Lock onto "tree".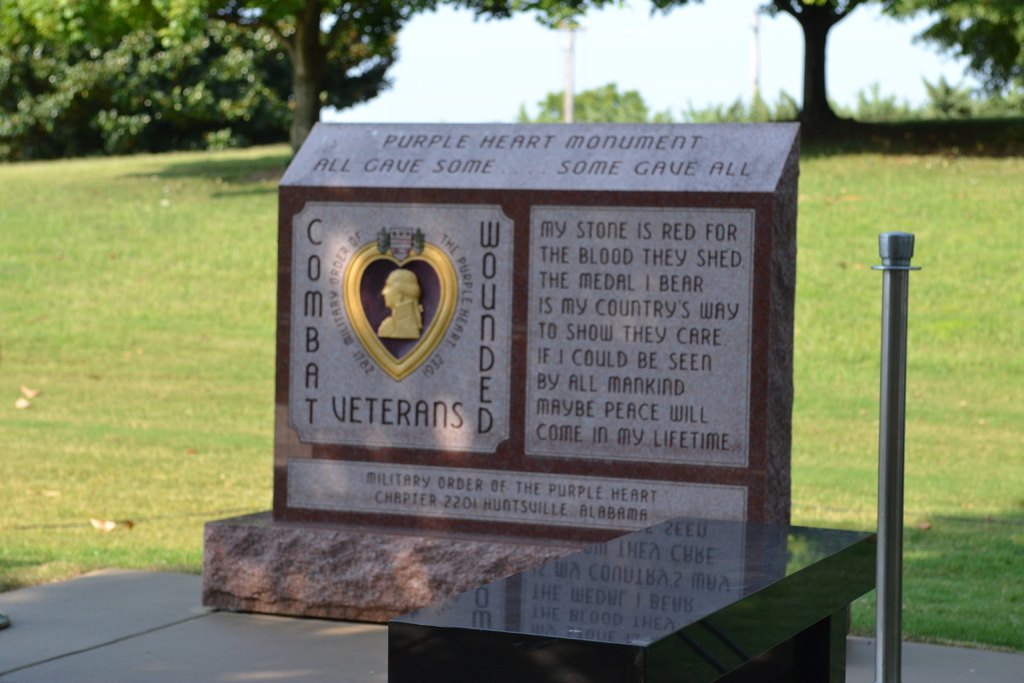
Locked: locate(879, 0, 1023, 99).
